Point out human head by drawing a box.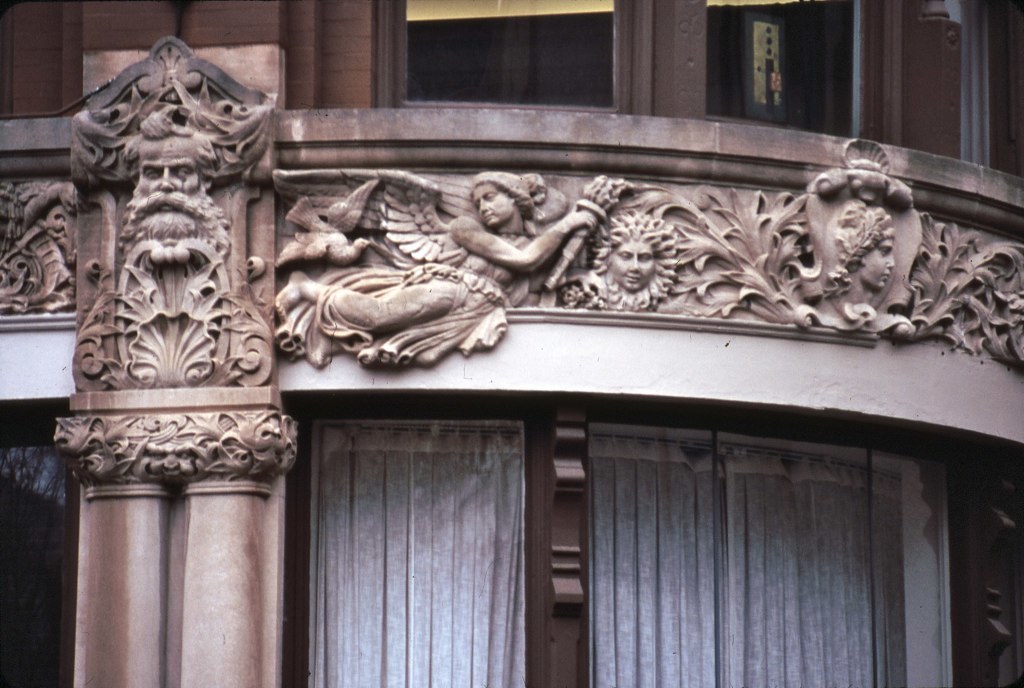
847 208 893 289.
